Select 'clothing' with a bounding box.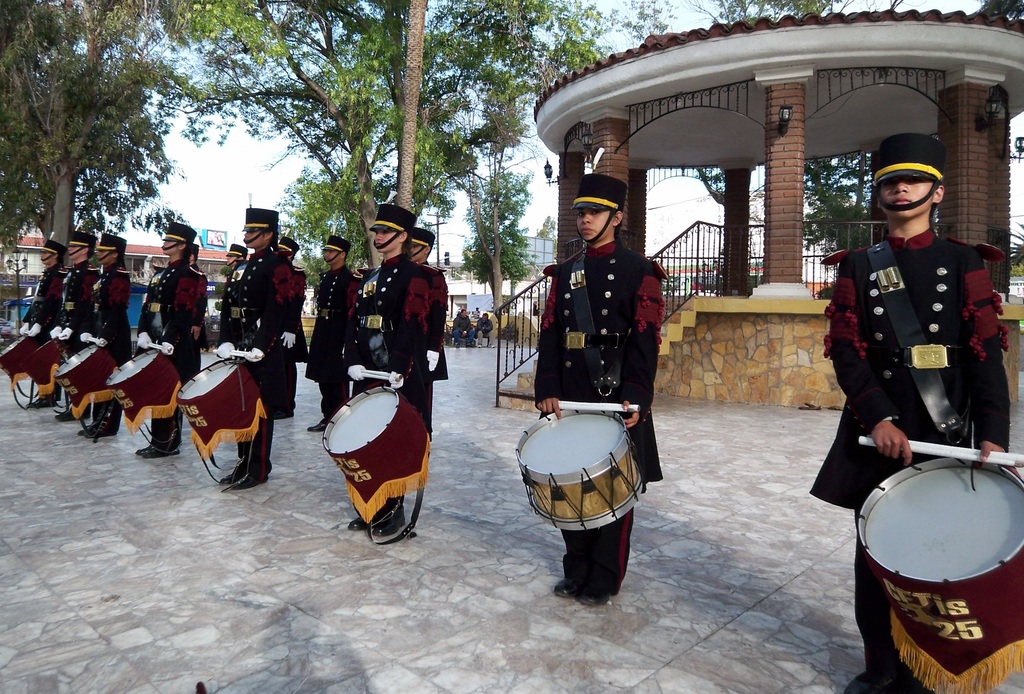
<box>412,264,451,381</box>.
